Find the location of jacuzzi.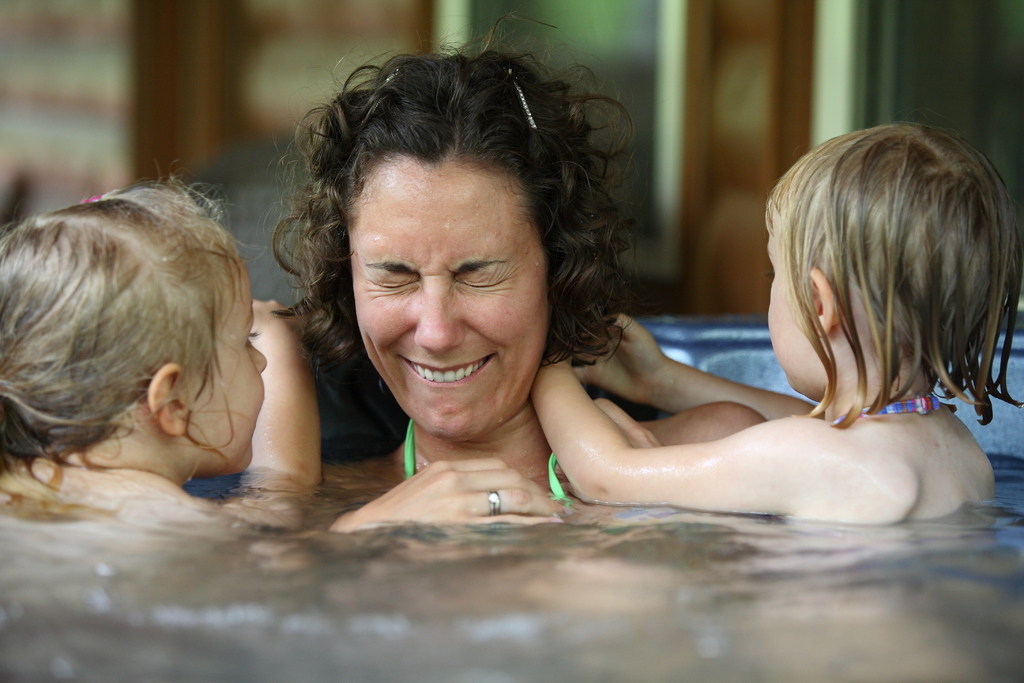
Location: select_region(0, 315, 1023, 682).
